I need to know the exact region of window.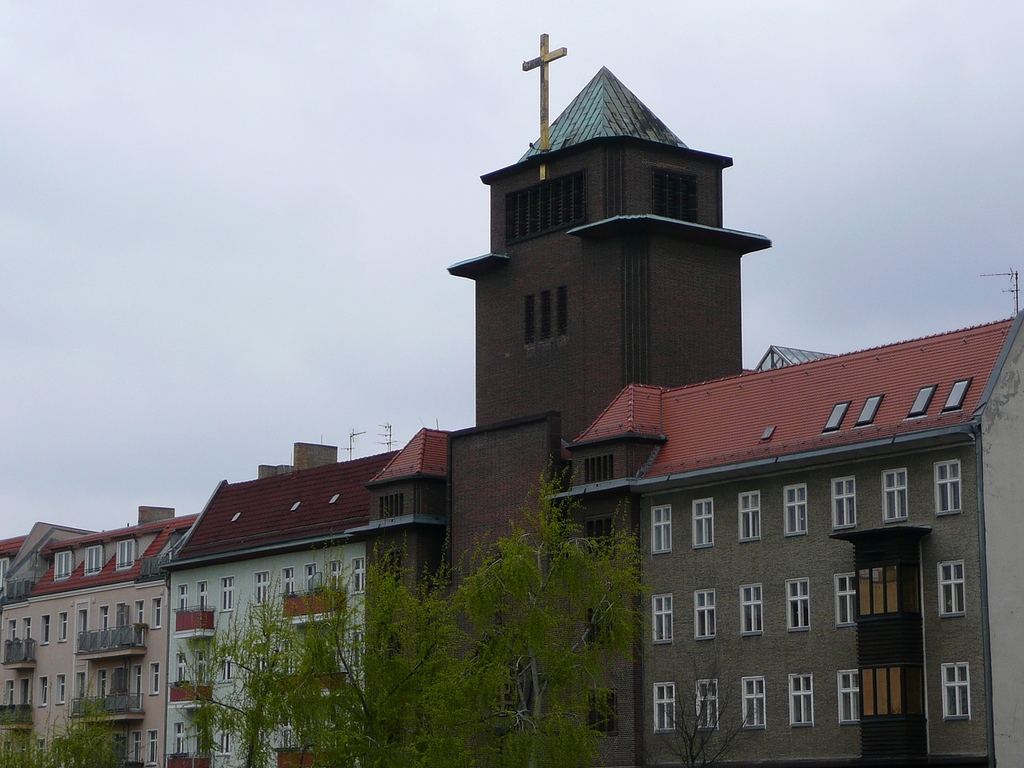
Region: rect(384, 553, 398, 583).
